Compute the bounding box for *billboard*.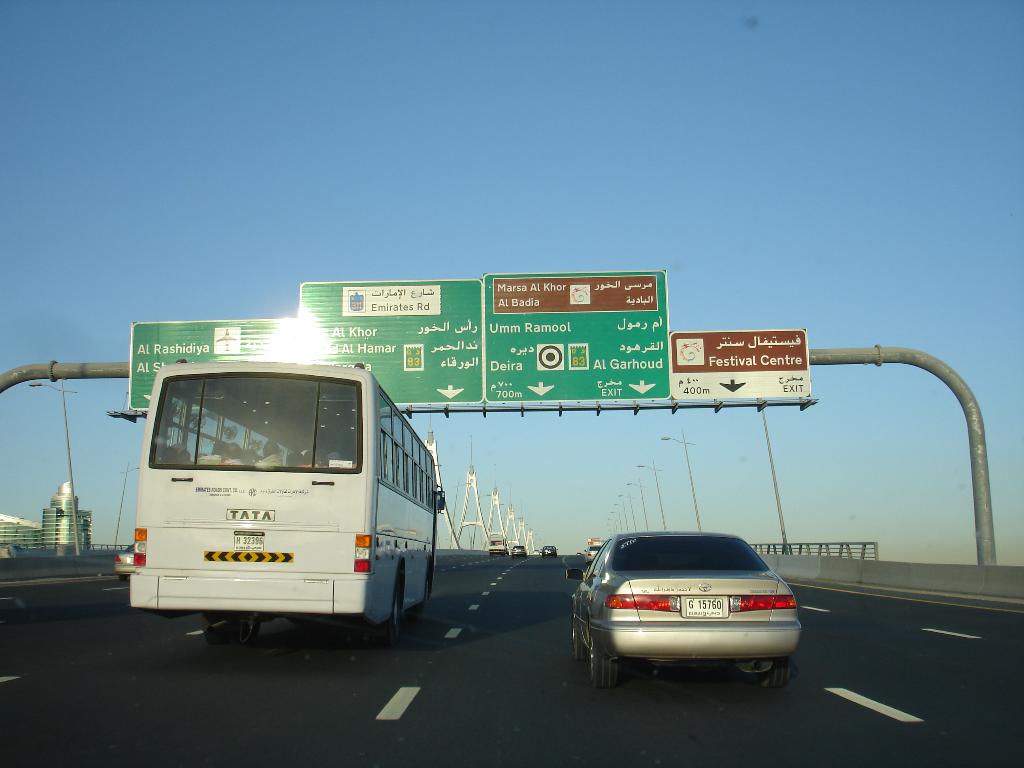
bbox(669, 323, 809, 402).
